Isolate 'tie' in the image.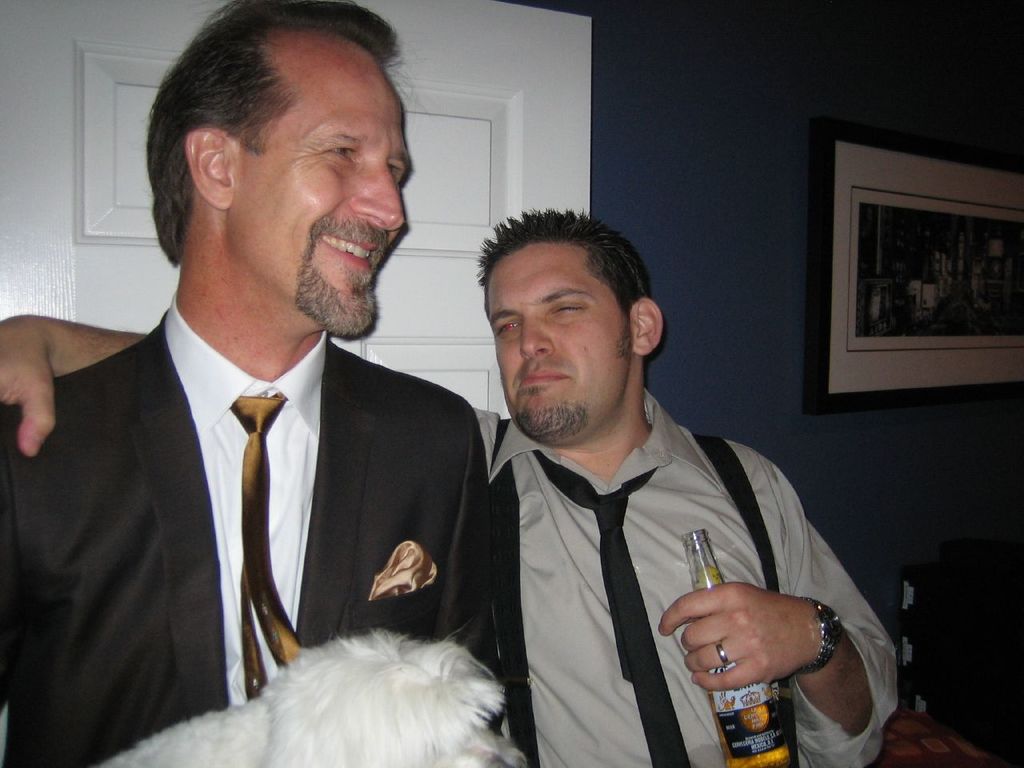
Isolated region: region(531, 447, 694, 767).
